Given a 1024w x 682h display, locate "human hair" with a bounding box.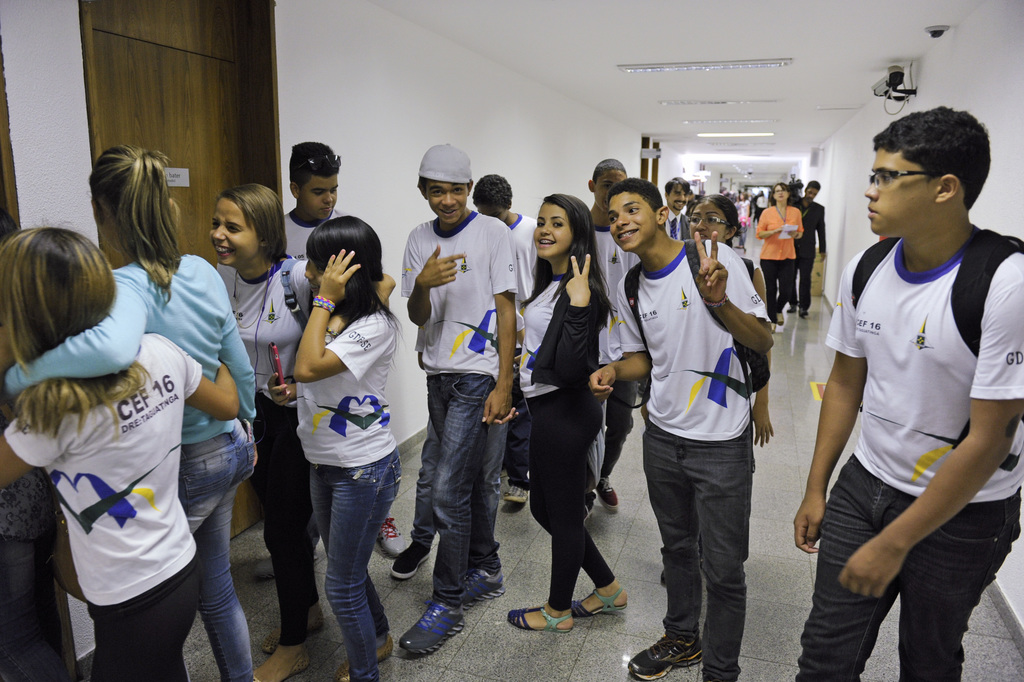
Located: bbox(772, 183, 792, 205).
